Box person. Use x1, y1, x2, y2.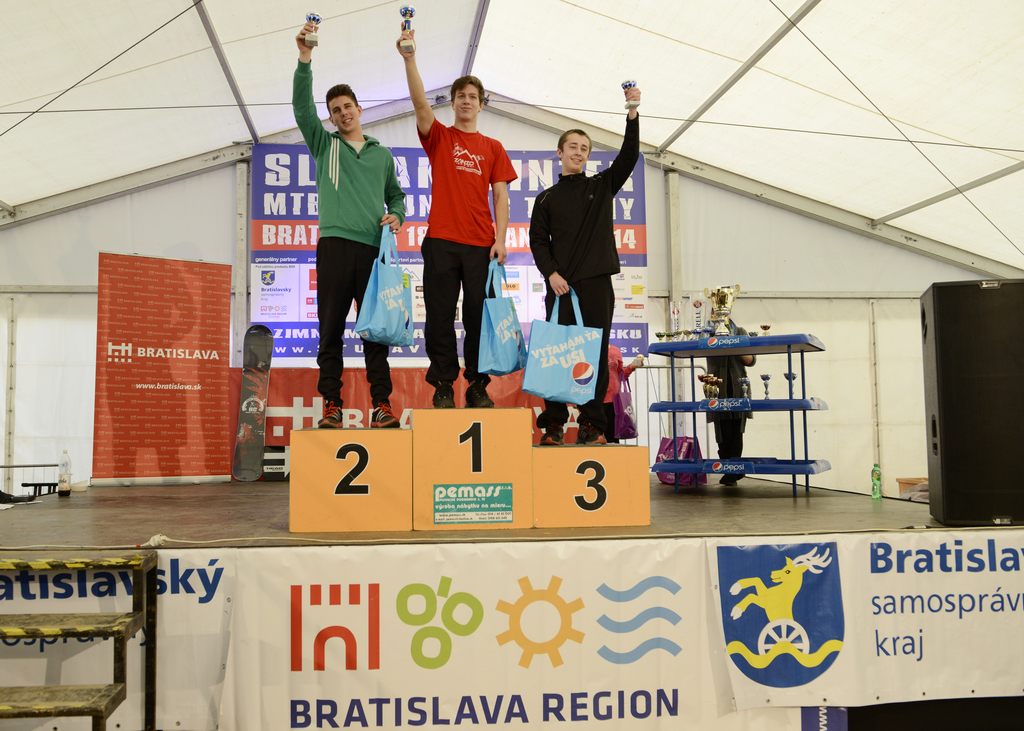
529, 86, 643, 451.
